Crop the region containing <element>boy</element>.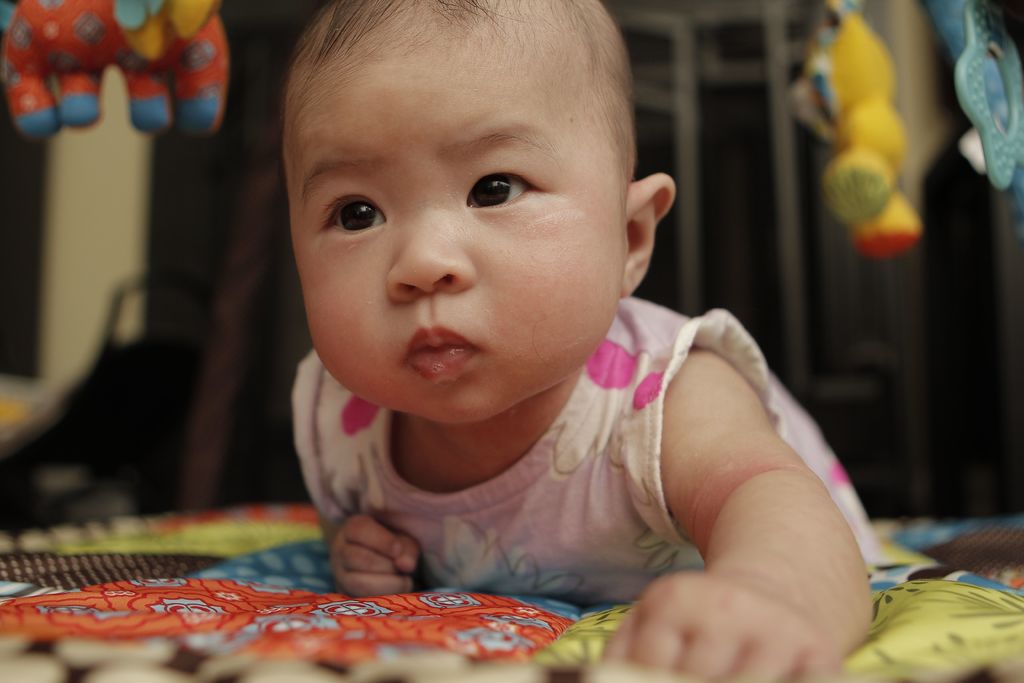
Crop region: {"x1": 292, "y1": 0, "x2": 884, "y2": 682}.
